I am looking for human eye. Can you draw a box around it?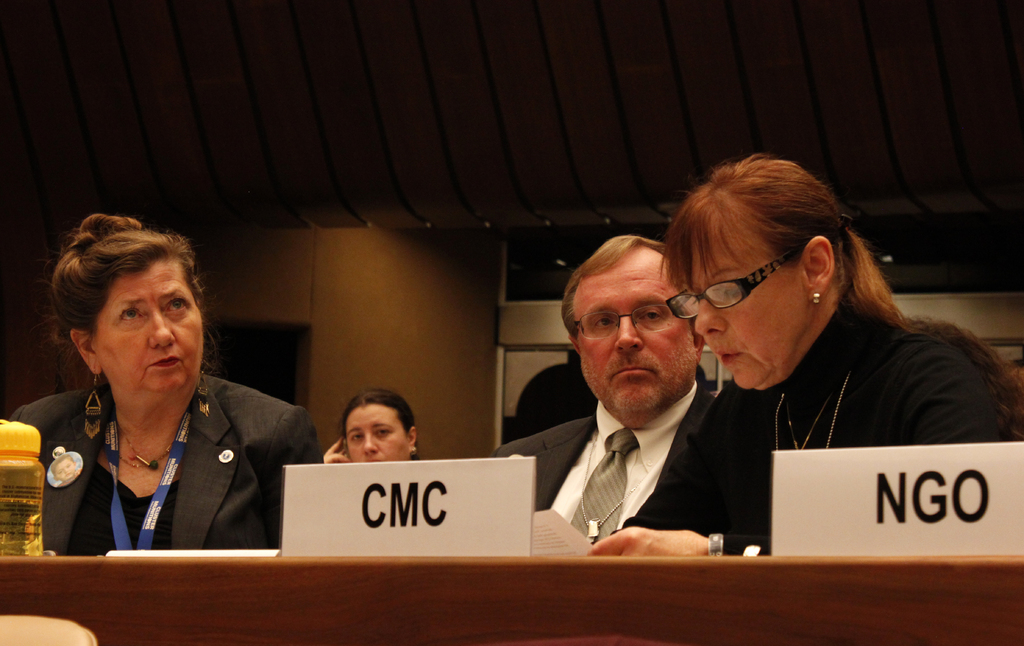
Sure, the bounding box is rect(376, 429, 390, 437).
